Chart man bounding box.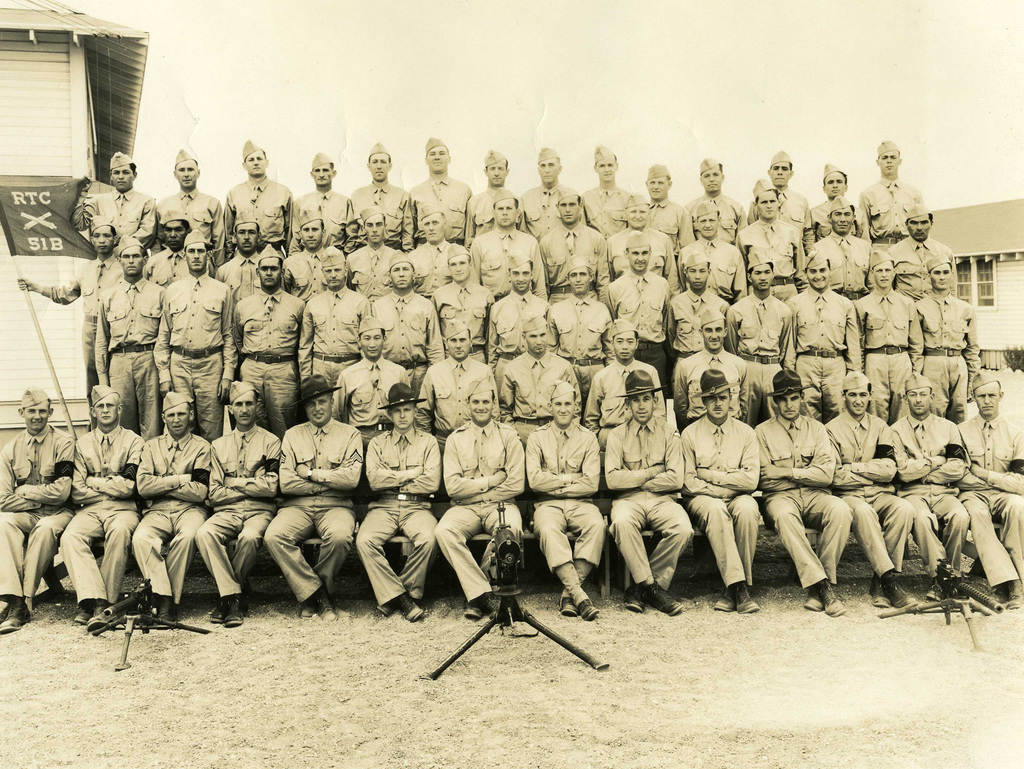
Charted: [155, 149, 225, 232].
